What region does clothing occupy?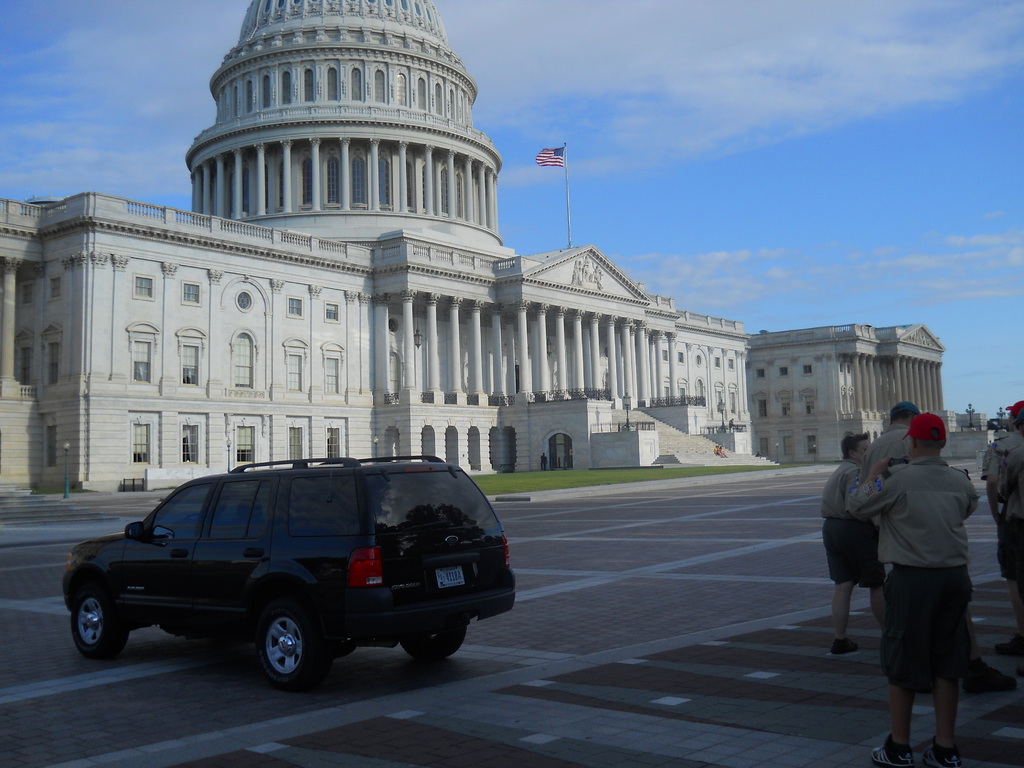
868, 417, 921, 478.
